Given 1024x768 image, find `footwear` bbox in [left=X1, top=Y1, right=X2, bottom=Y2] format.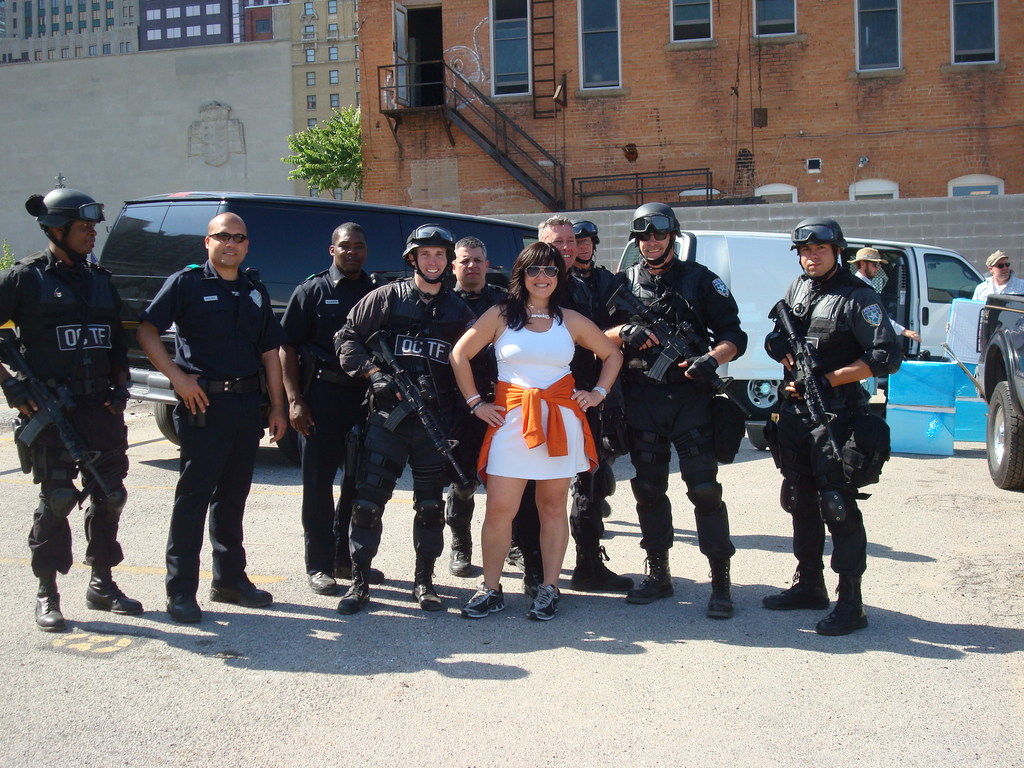
[left=447, top=550, right=471, bottom=576].
